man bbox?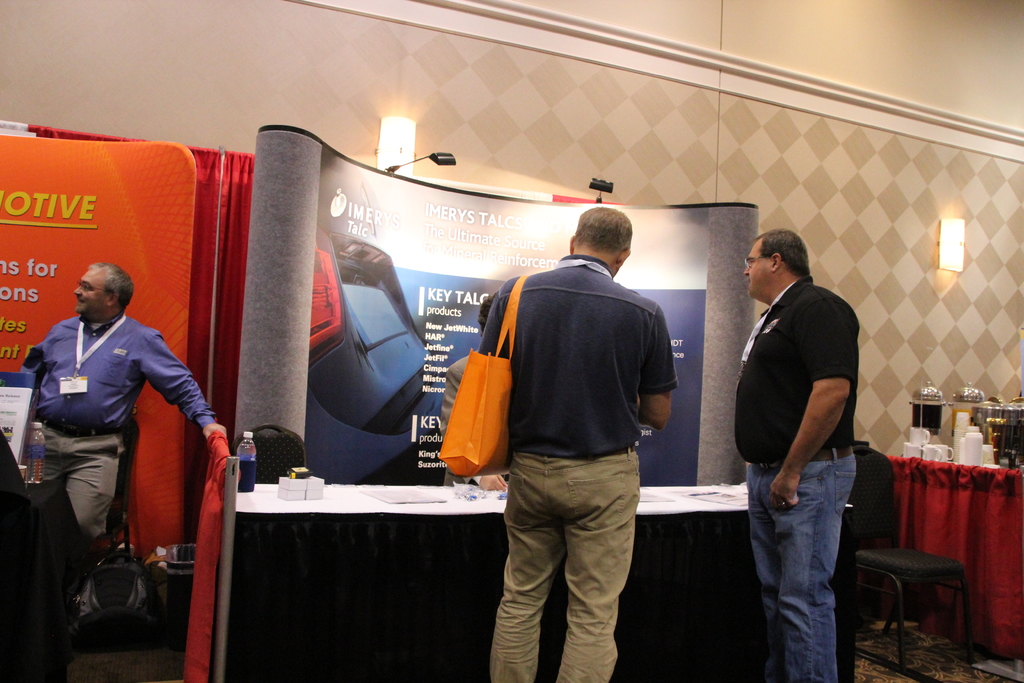
region(476, 204, 676, 682)
